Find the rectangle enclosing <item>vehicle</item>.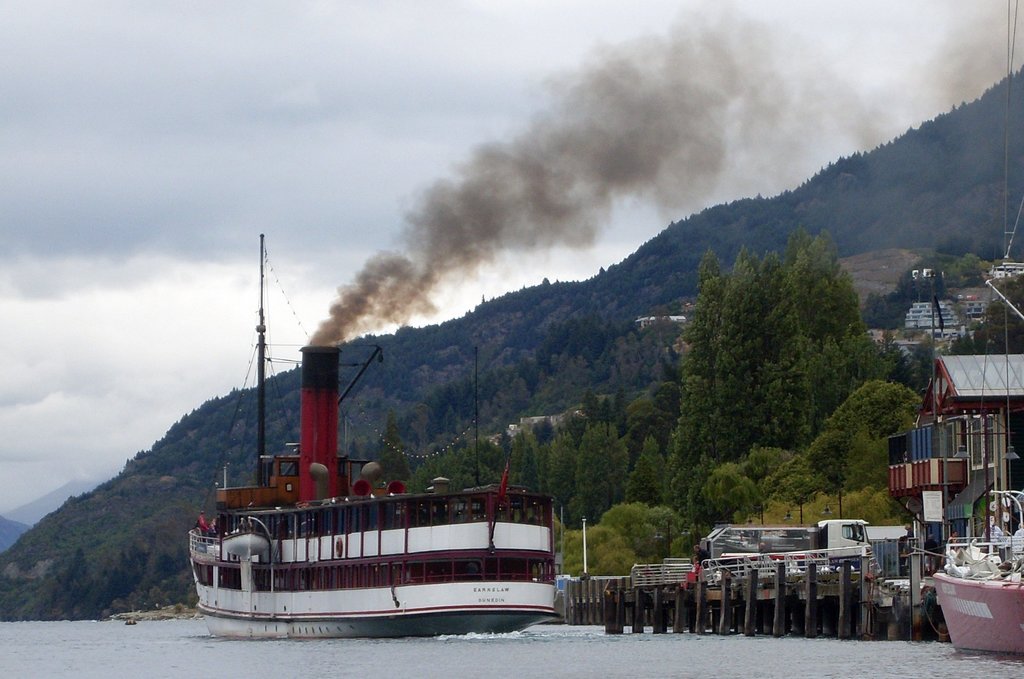
180 228 562 646.
